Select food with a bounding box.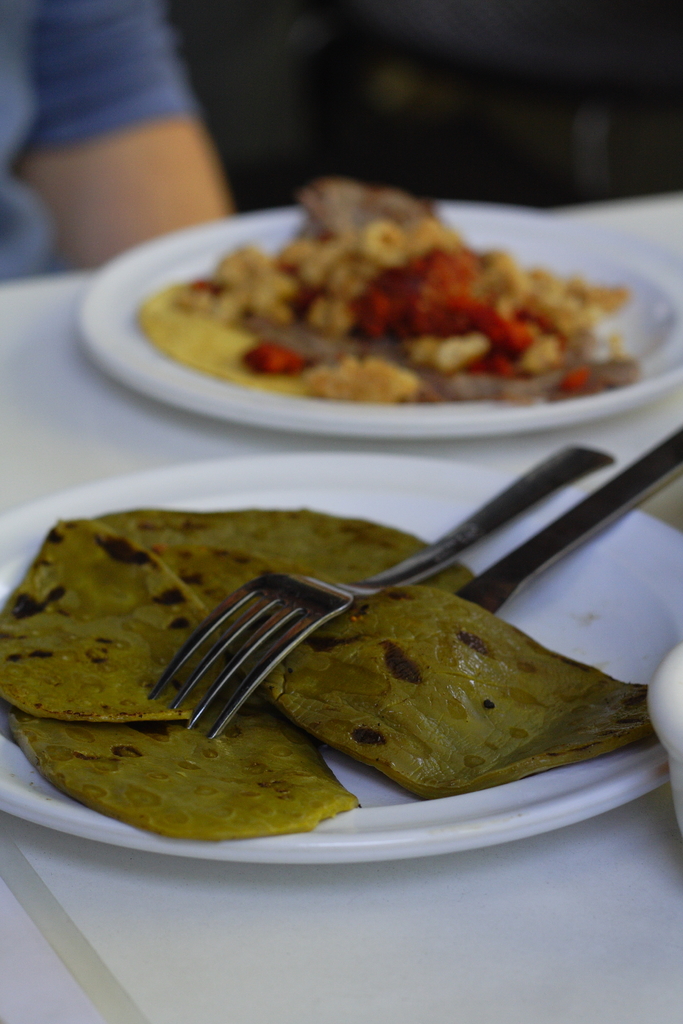
0:505:659:848.
